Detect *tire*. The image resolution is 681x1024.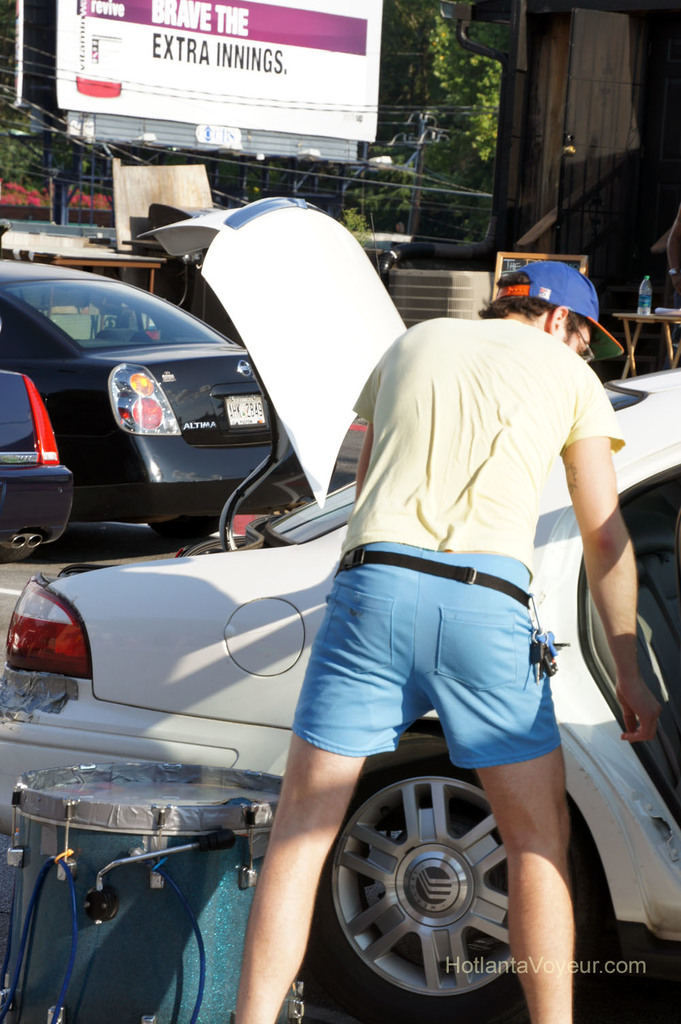
bbox(5, 532, 39, 565).
